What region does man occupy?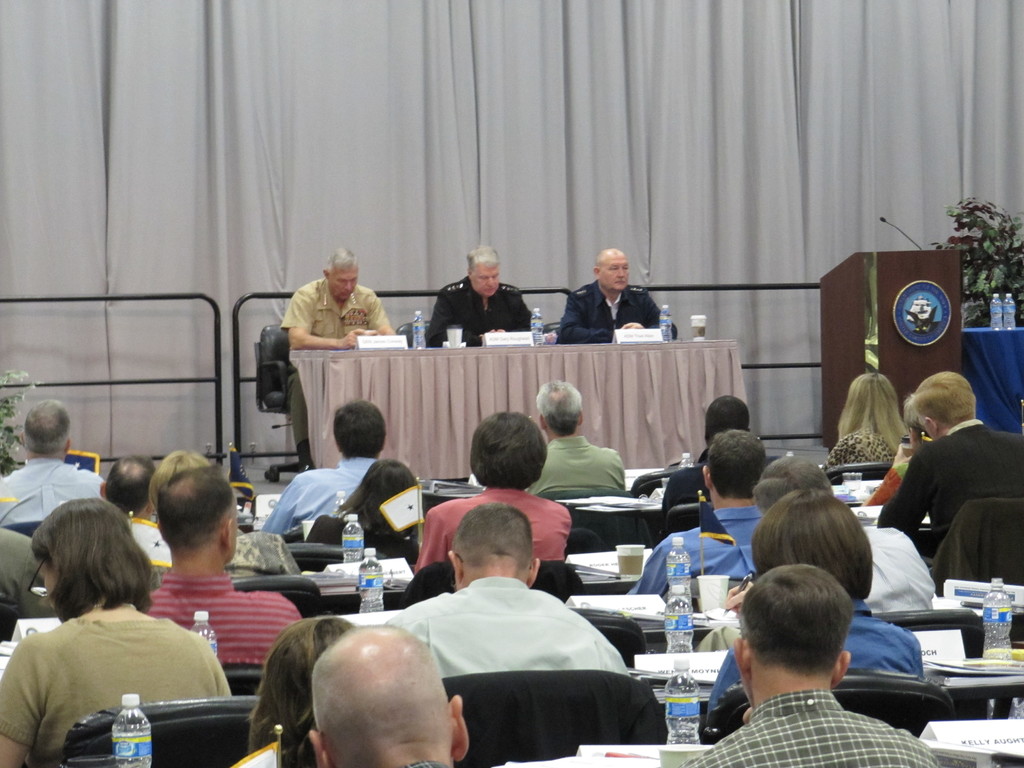
bbox=[680, 561, 943, 767].
